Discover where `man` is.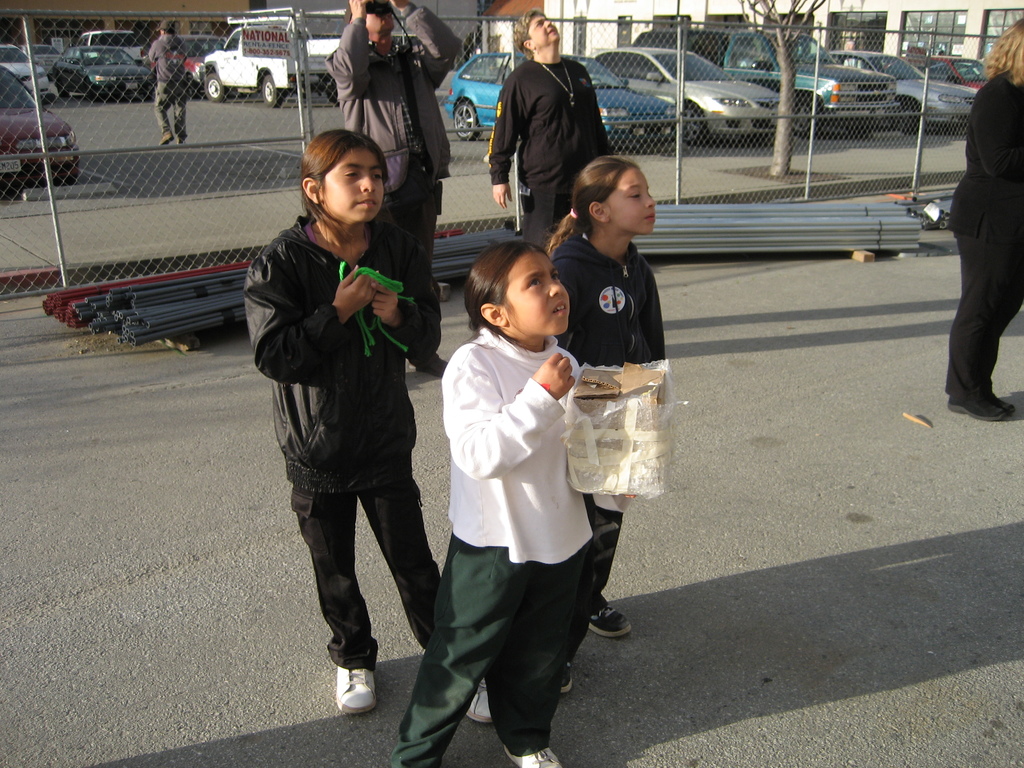
Discovered at bbox=(483, 10, 619, 269).
